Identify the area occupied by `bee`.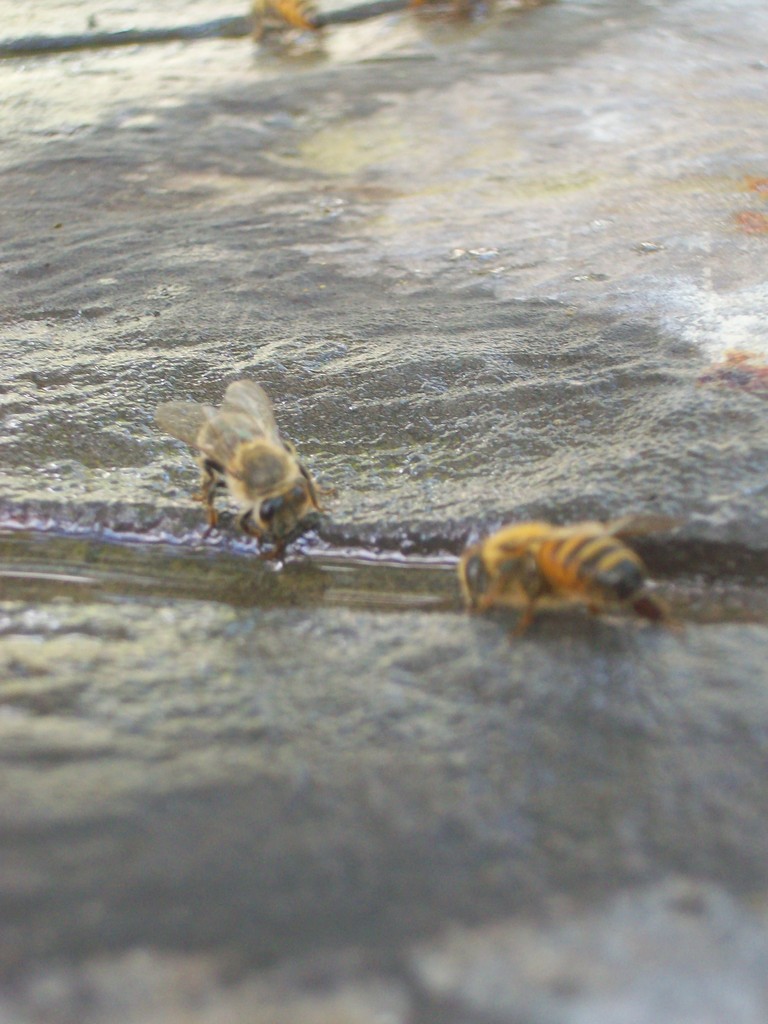
Area: box(444, 512, 668, 643).
